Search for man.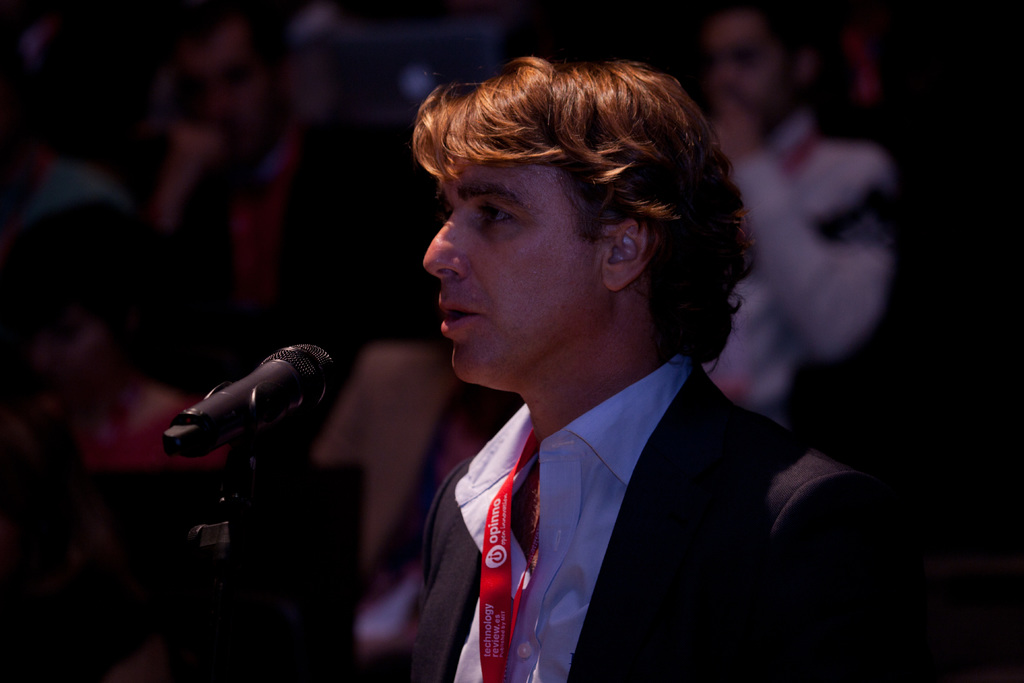
Found at x1=276, y1=70, x2=902, y2=674.
